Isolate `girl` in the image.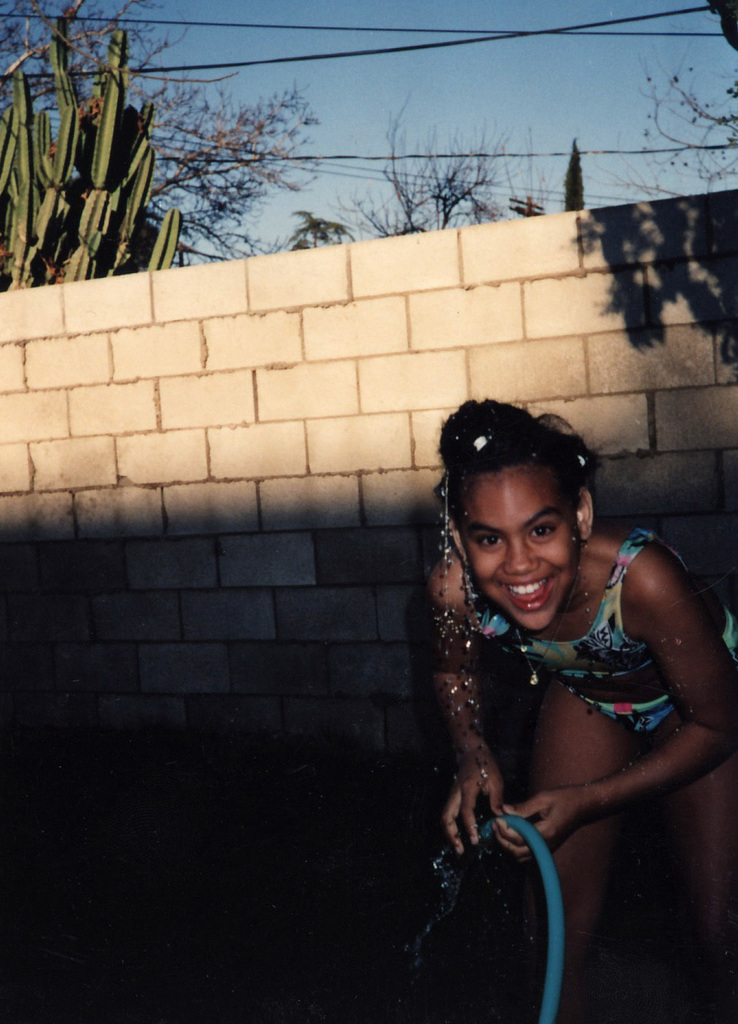
Isolated region: crop(428, 400, 737, 1023).
